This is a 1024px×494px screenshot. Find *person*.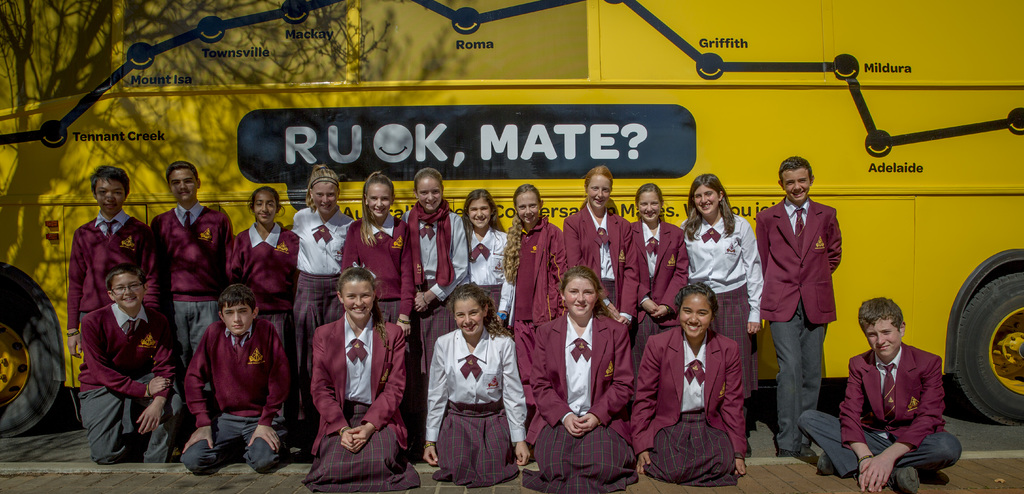
Bounding box: locate(424, 283, 527, 484).
